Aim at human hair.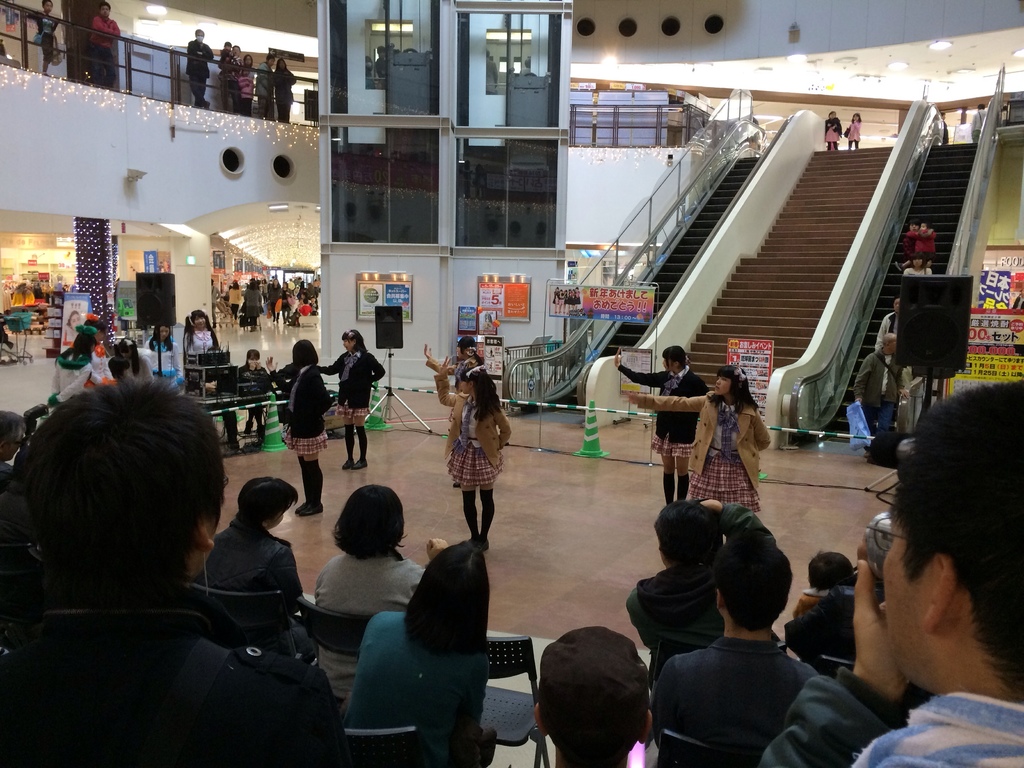
Aimed at bbox=(904, 380, 1023, 701).
